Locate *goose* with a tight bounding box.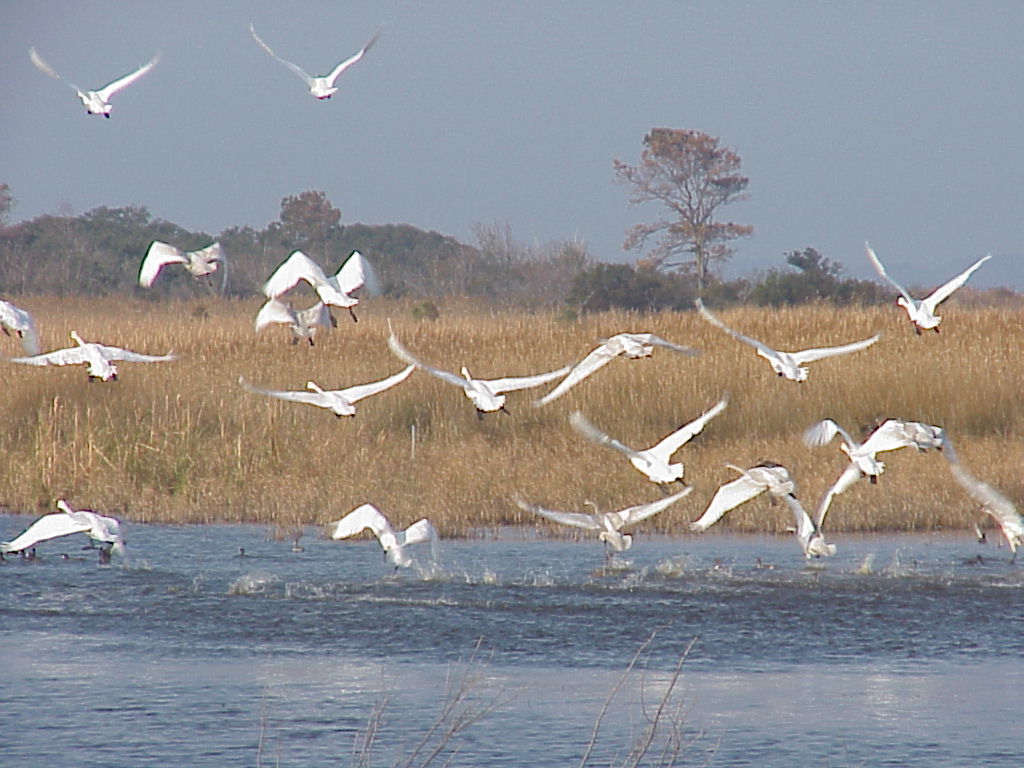
(685,462,808,531).
